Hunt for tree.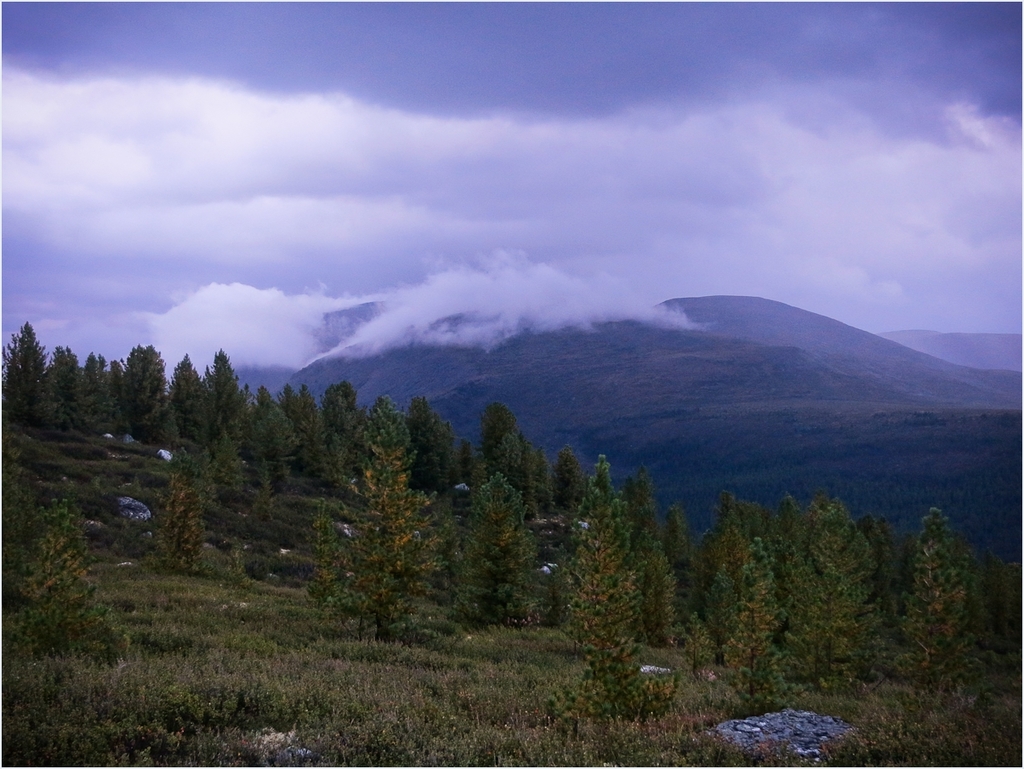
Hunted down at Rect(453, 476, 533, 632).
